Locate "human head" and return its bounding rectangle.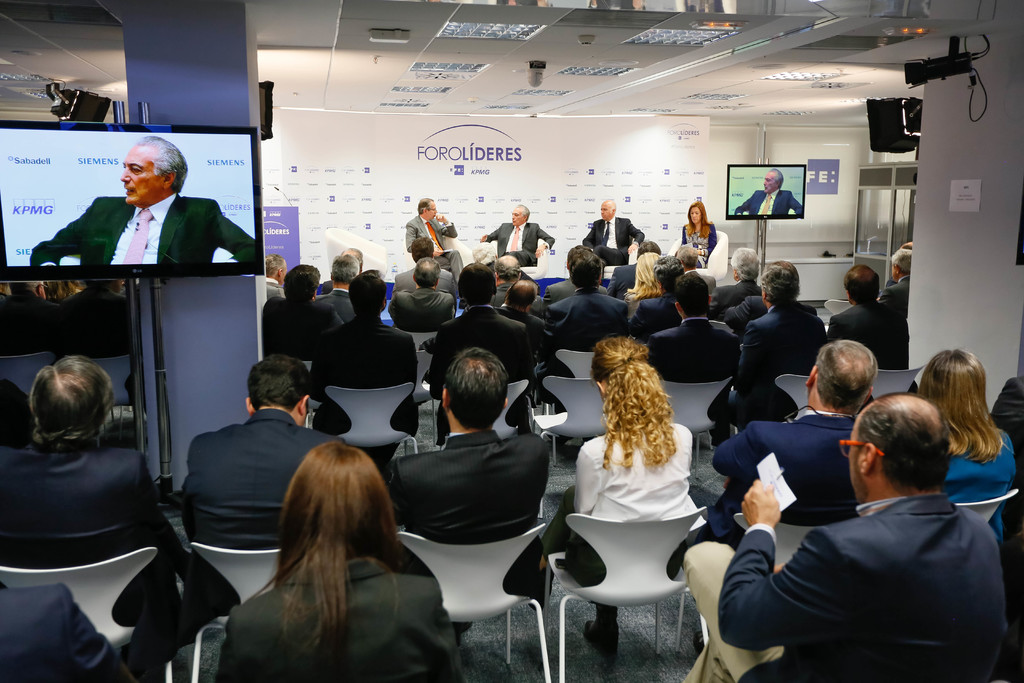
region(916, 349, 991, 427).
